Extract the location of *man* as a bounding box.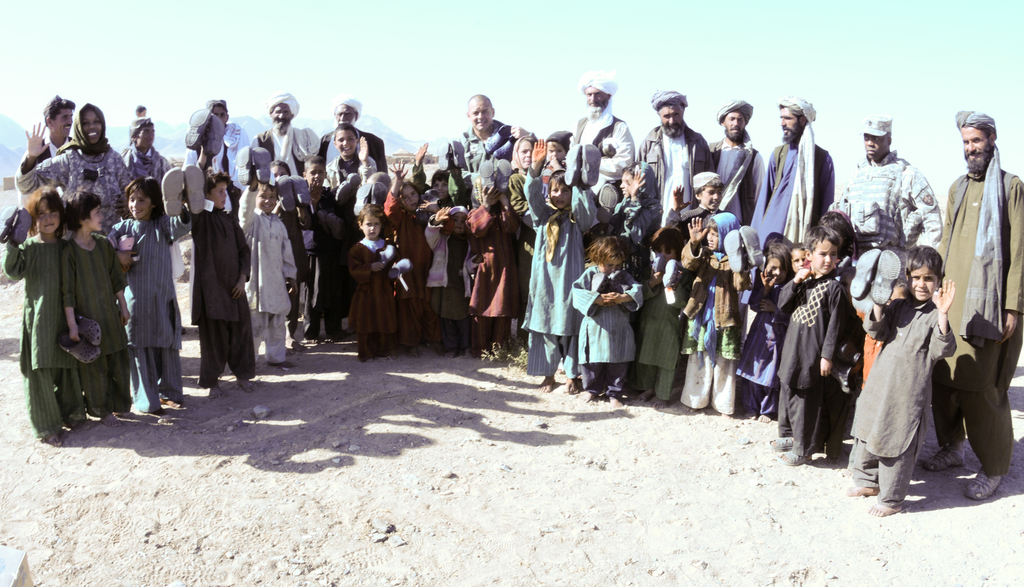
<bbox>17, 88, 77, 204</bbox>.
